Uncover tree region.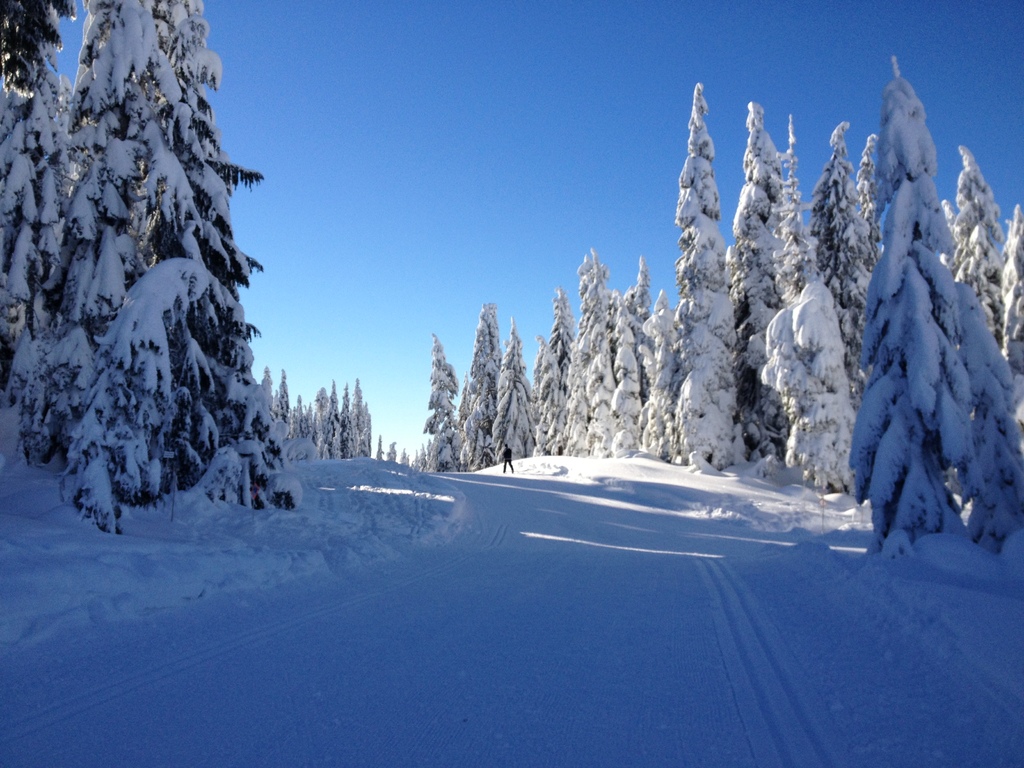
Uncovered: Rect(147, 0, 307, 505).
